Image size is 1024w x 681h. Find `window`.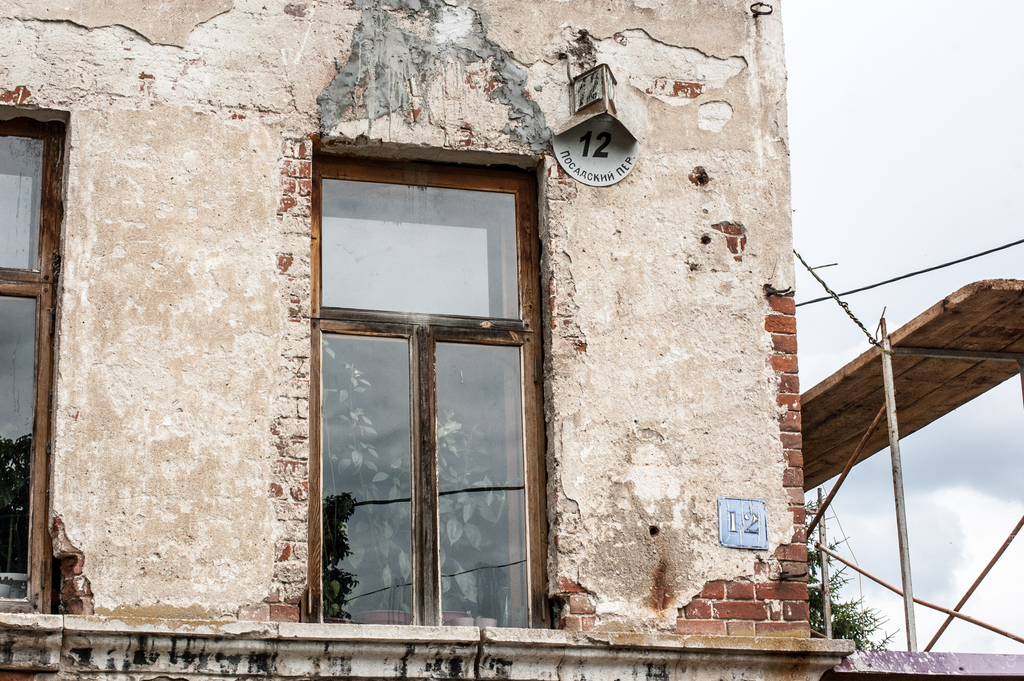
region(0, 115, 67, 603).
